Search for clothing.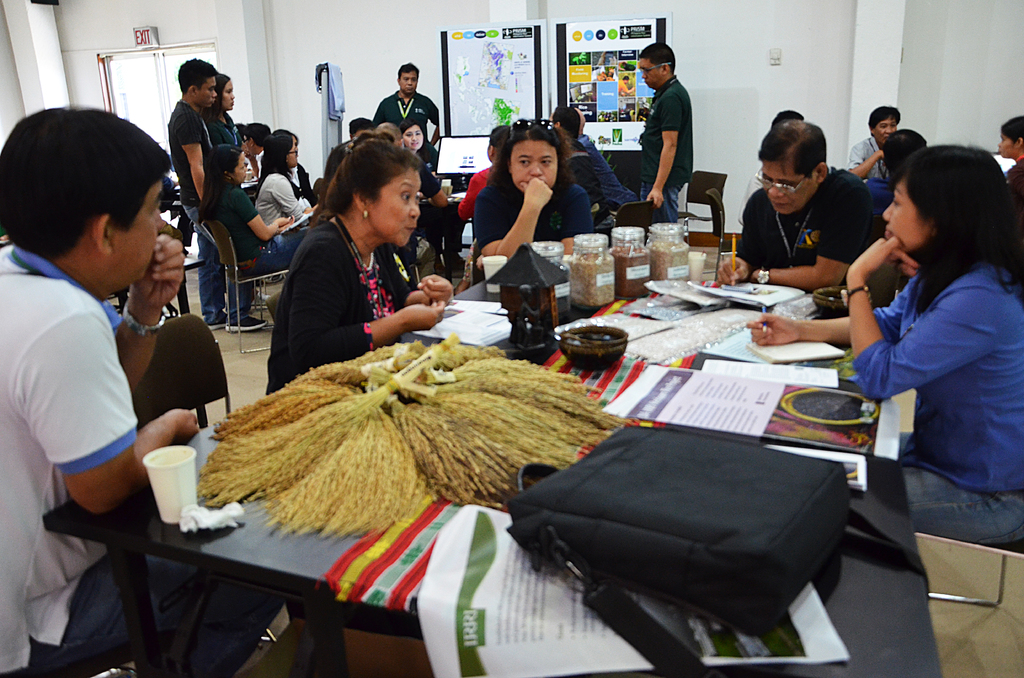
Found at bbox=[580, 131, 640, 213].
